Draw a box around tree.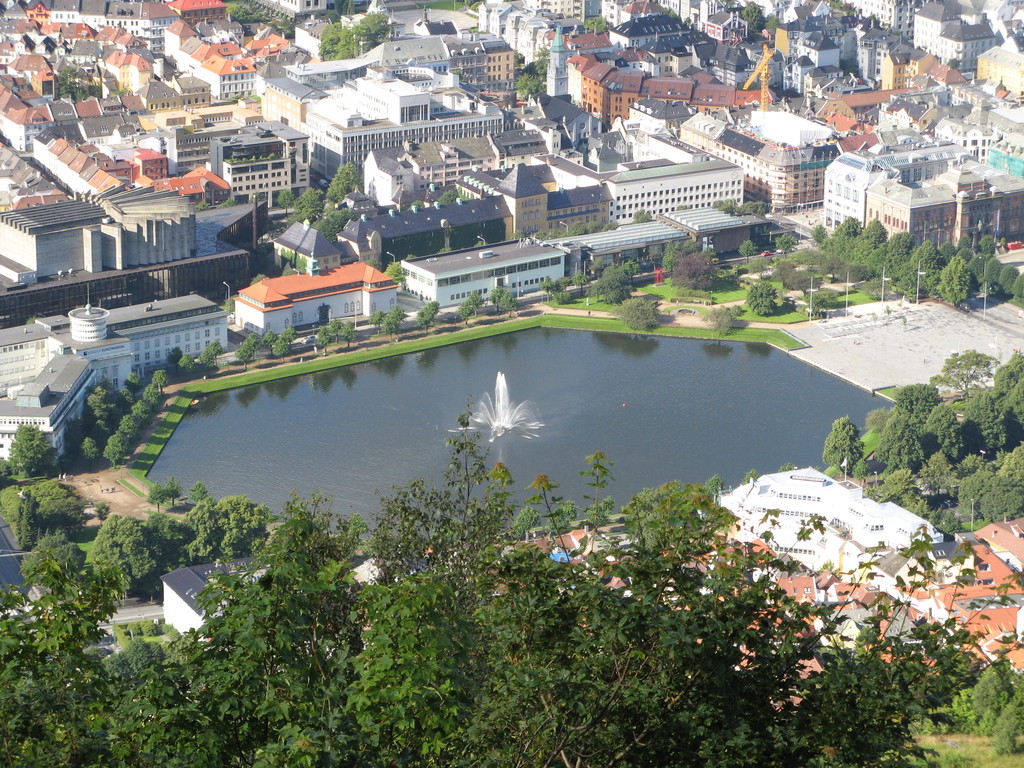
region(78, 437, 99, 468).
